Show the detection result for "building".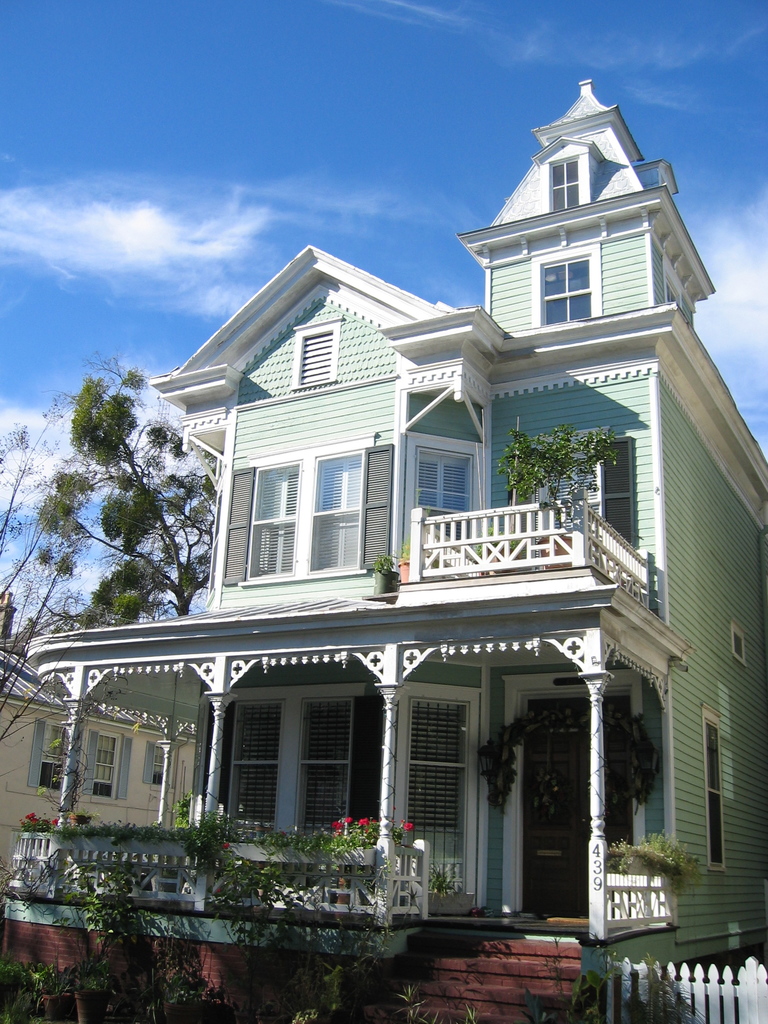
[x1=22, y1=75, x2=767, y2=1011].
